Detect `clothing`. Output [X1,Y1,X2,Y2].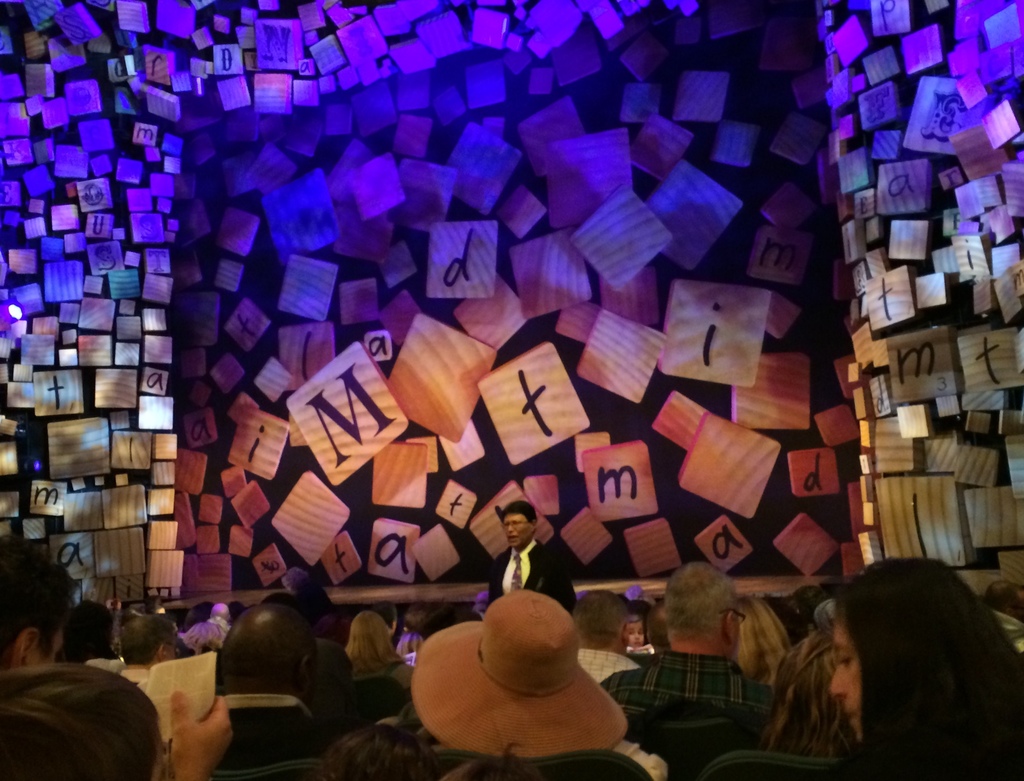
[485,532,567,620].
